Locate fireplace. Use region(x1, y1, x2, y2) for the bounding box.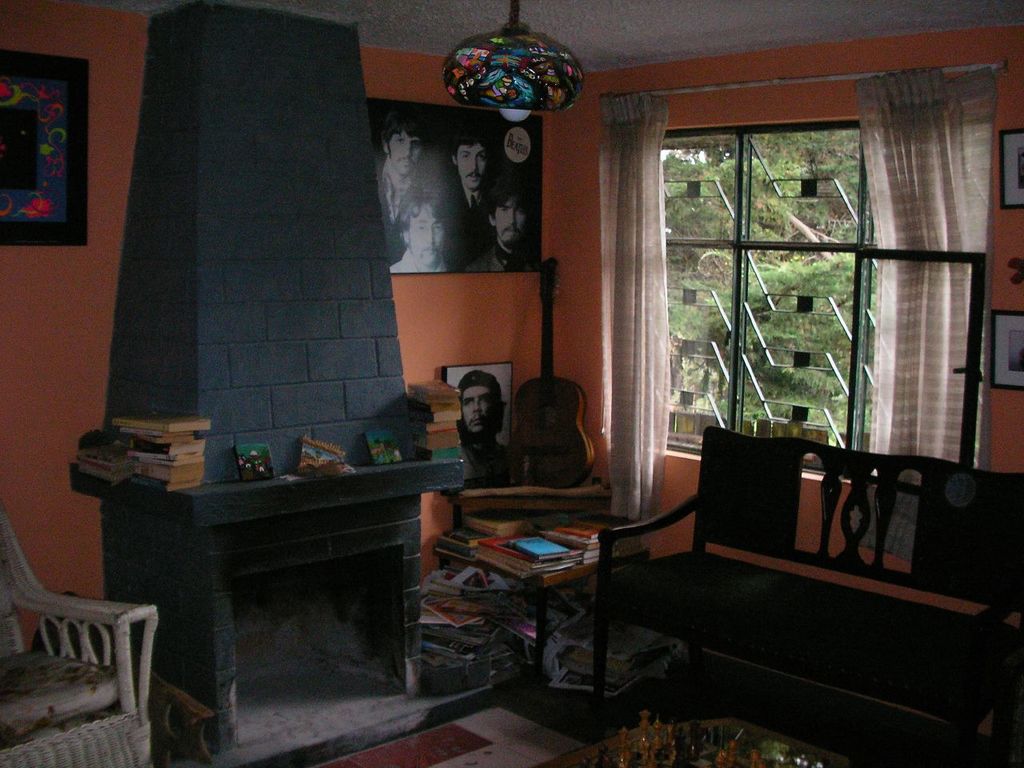
region(56, 470, 464, 754).
